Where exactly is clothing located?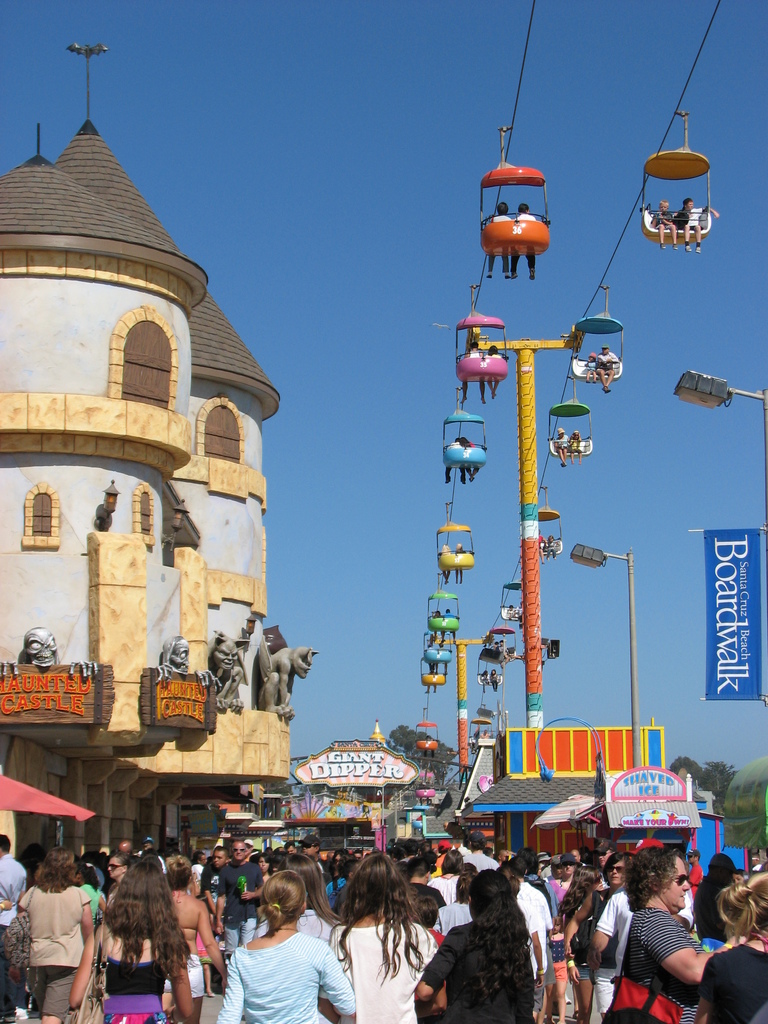
Its bounding box is 515, 212, 538, 269.
